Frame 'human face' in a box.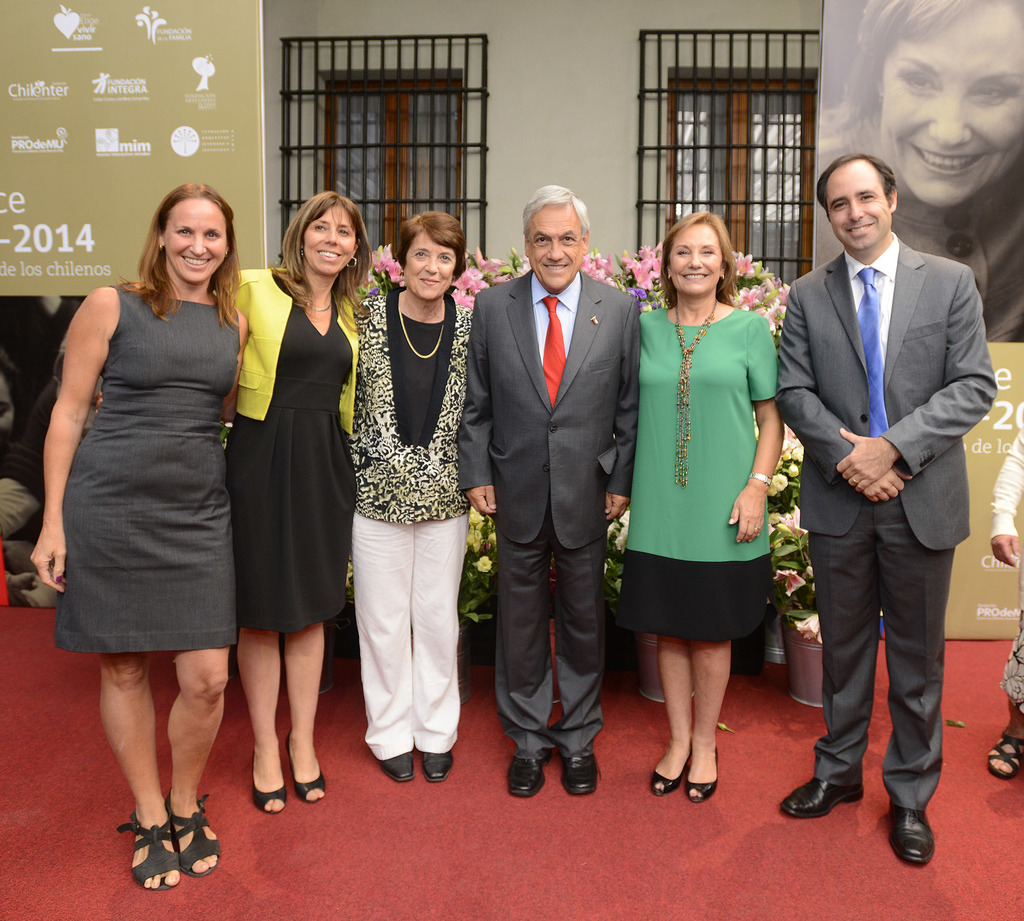
BBox(529, 206, 586, 290).
